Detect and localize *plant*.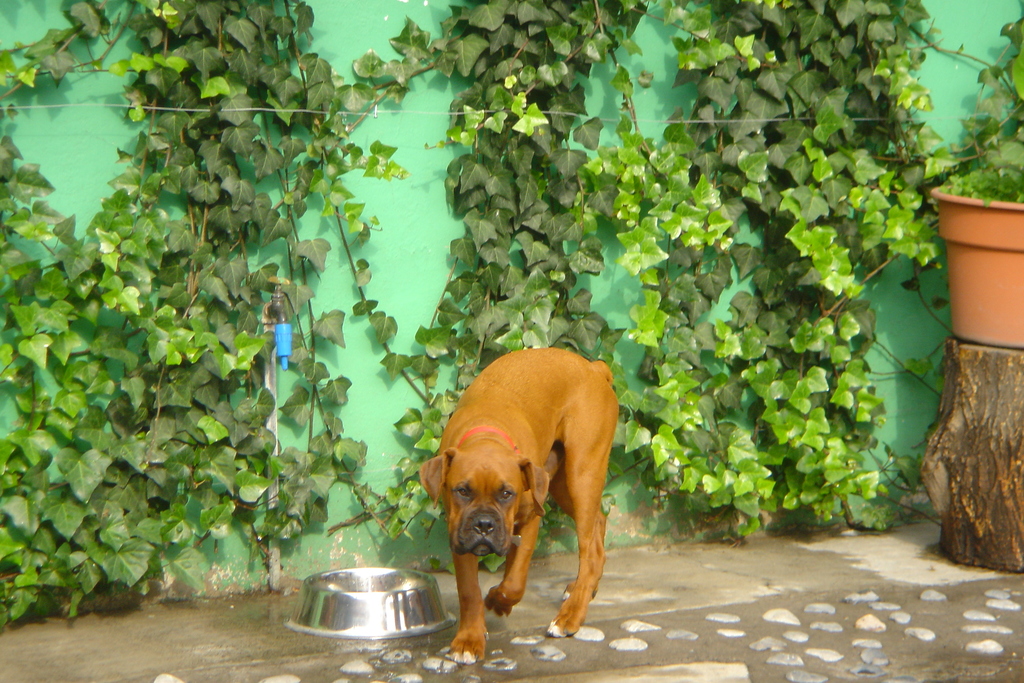
Localized at 934:0:1023:363.
